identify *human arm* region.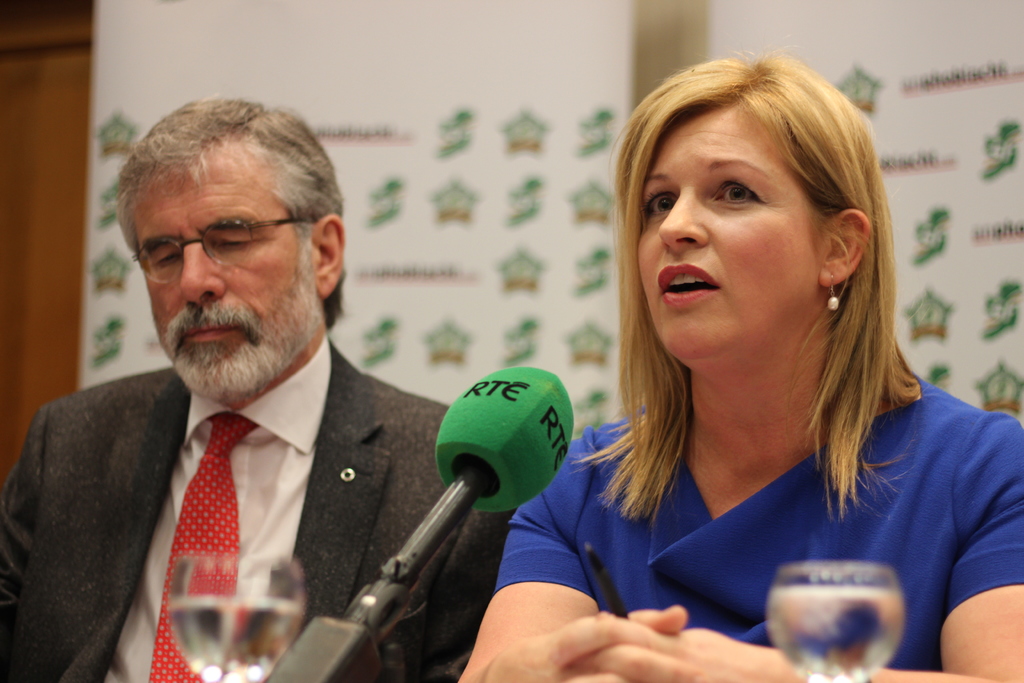
Region: left=0, top=400, right=44, bottom=668.
